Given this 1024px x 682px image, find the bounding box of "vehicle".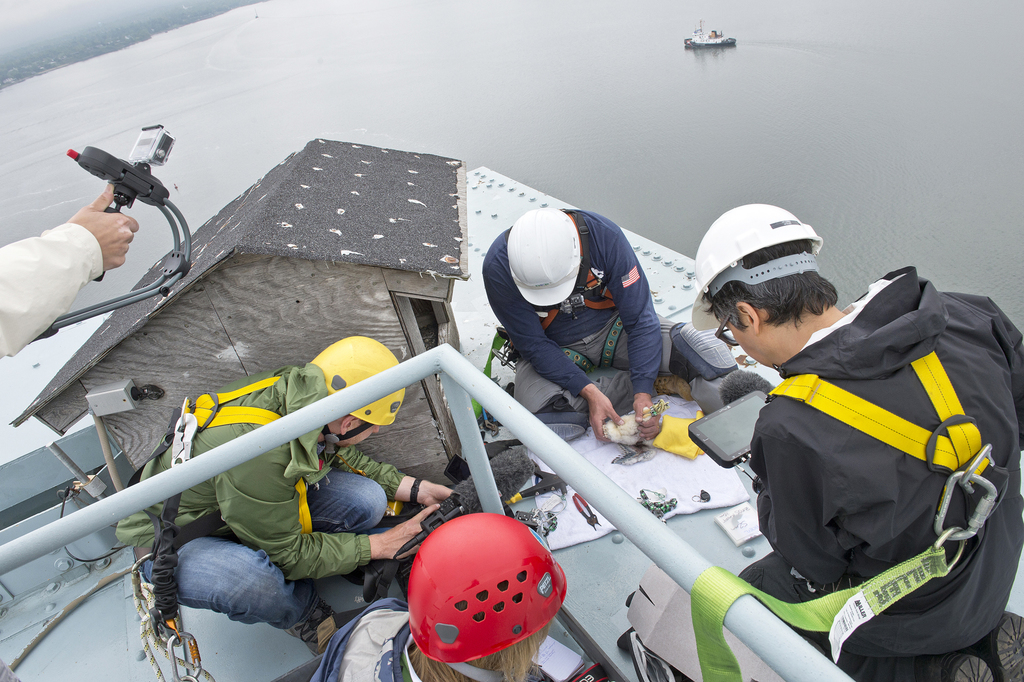
<region>676, 20, 729, 51</region>.
